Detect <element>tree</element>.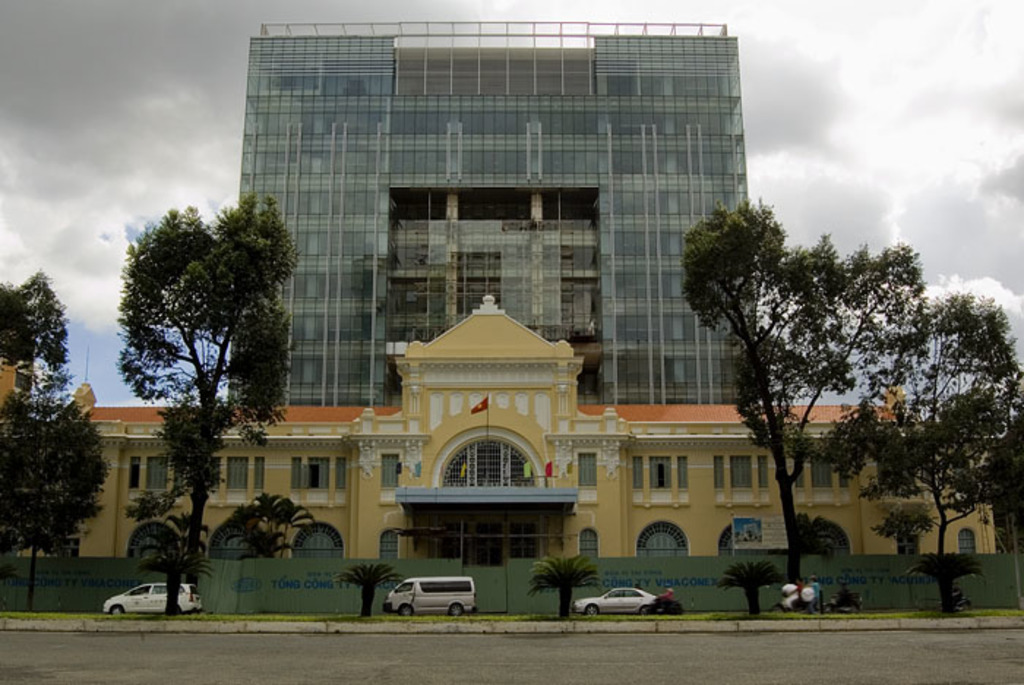
Detected at <box>796,511,837,555</box>.
